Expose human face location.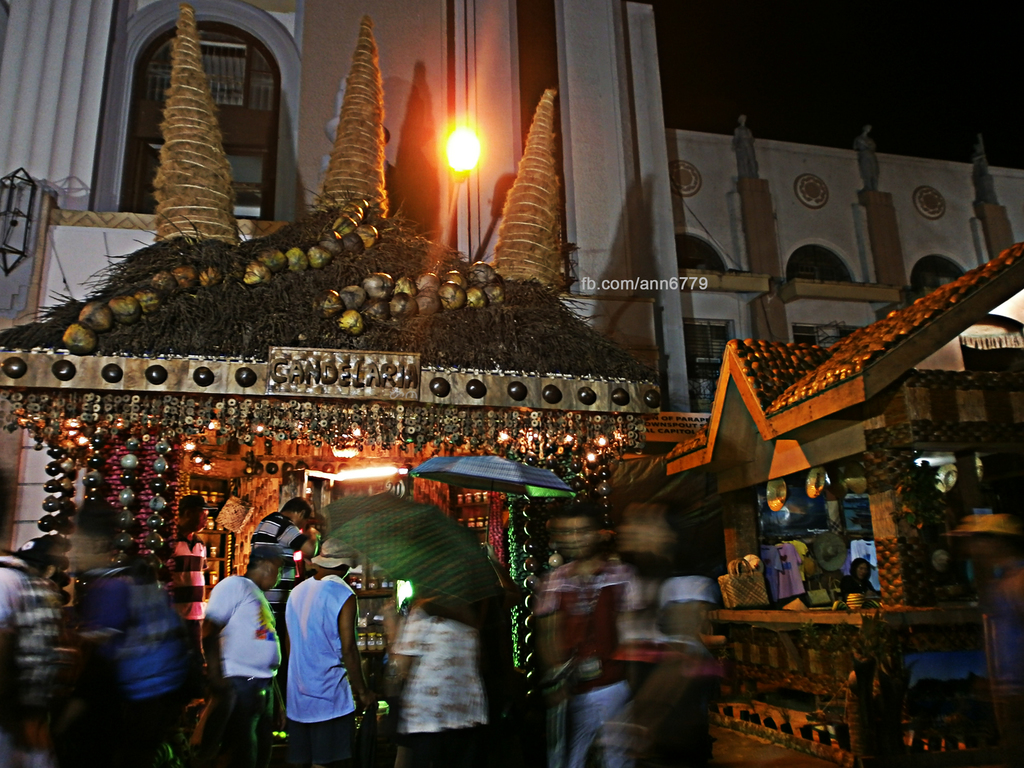
Exposed at (854,563,870,582).
